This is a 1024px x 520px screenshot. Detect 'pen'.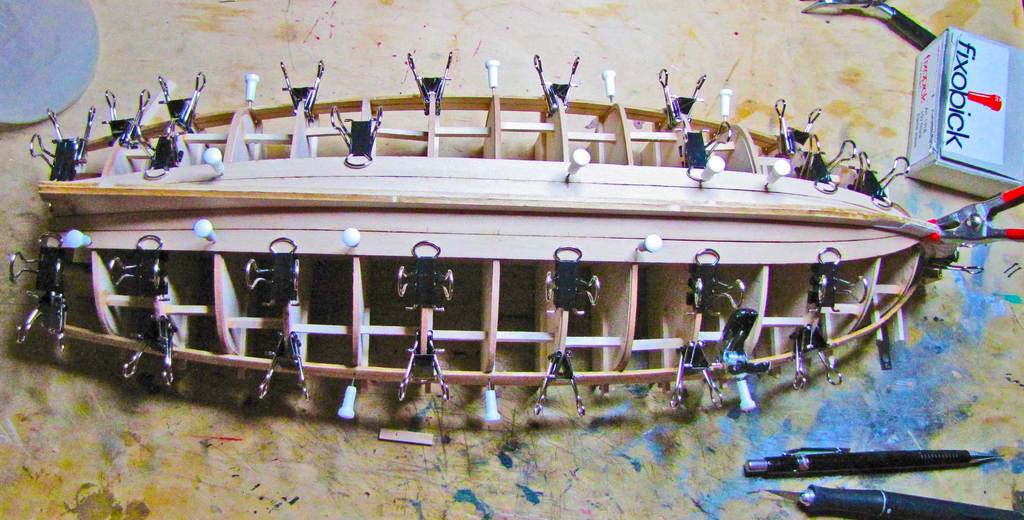
region(863, 0, 945, 51).
